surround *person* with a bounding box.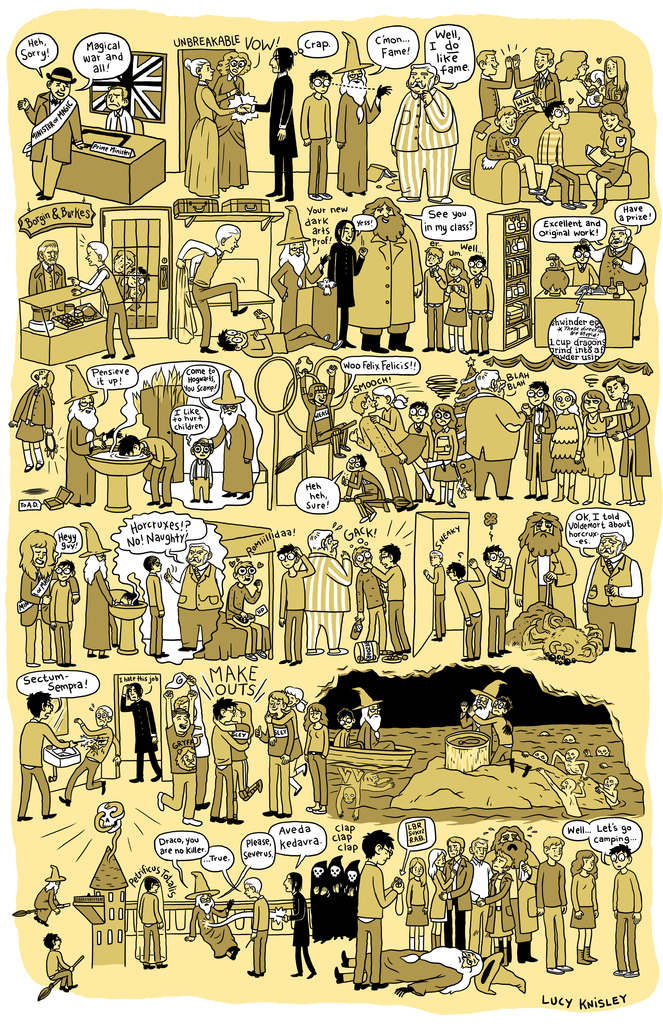
[x1=53, y1=705, x2=113, y2=808].
